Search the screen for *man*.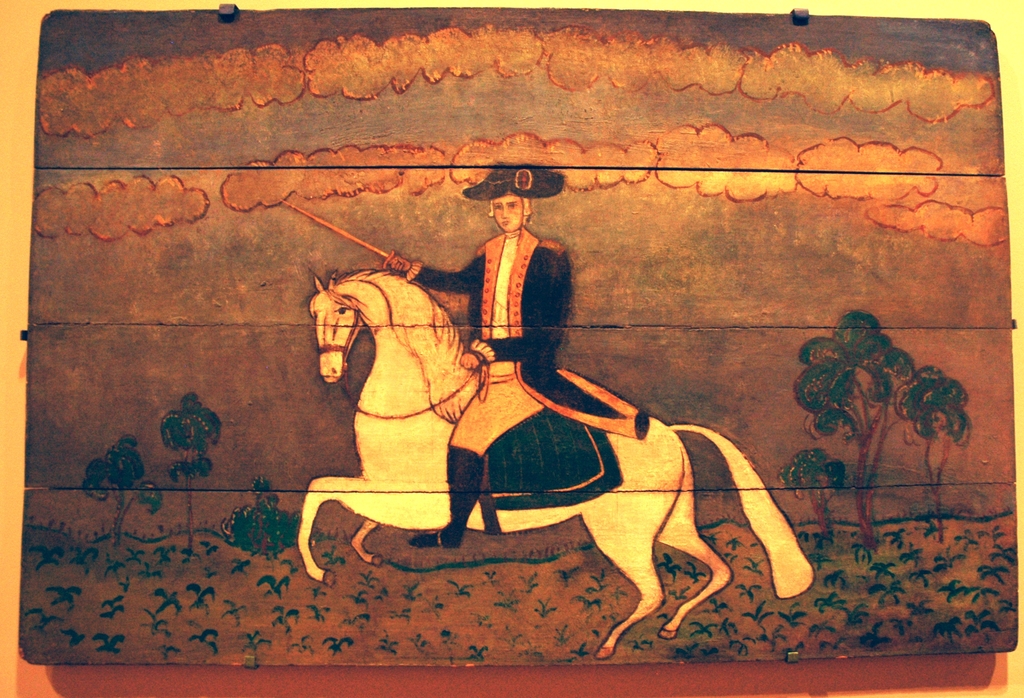
Found at <box>385,155,575,544</box>.
